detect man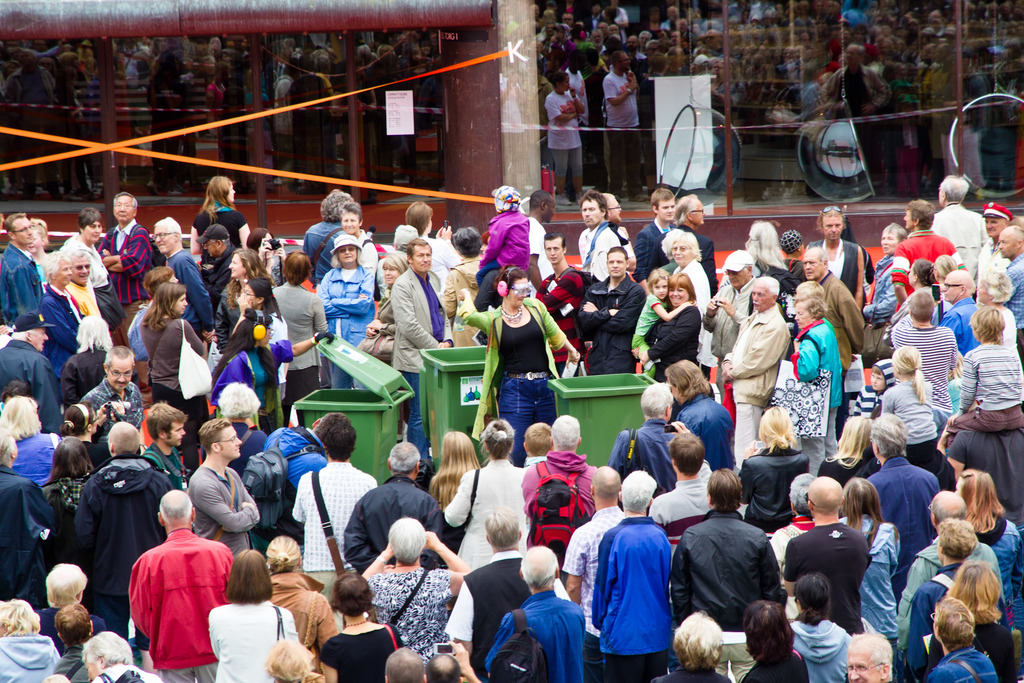
l=474, t=543, r=588, b=682
